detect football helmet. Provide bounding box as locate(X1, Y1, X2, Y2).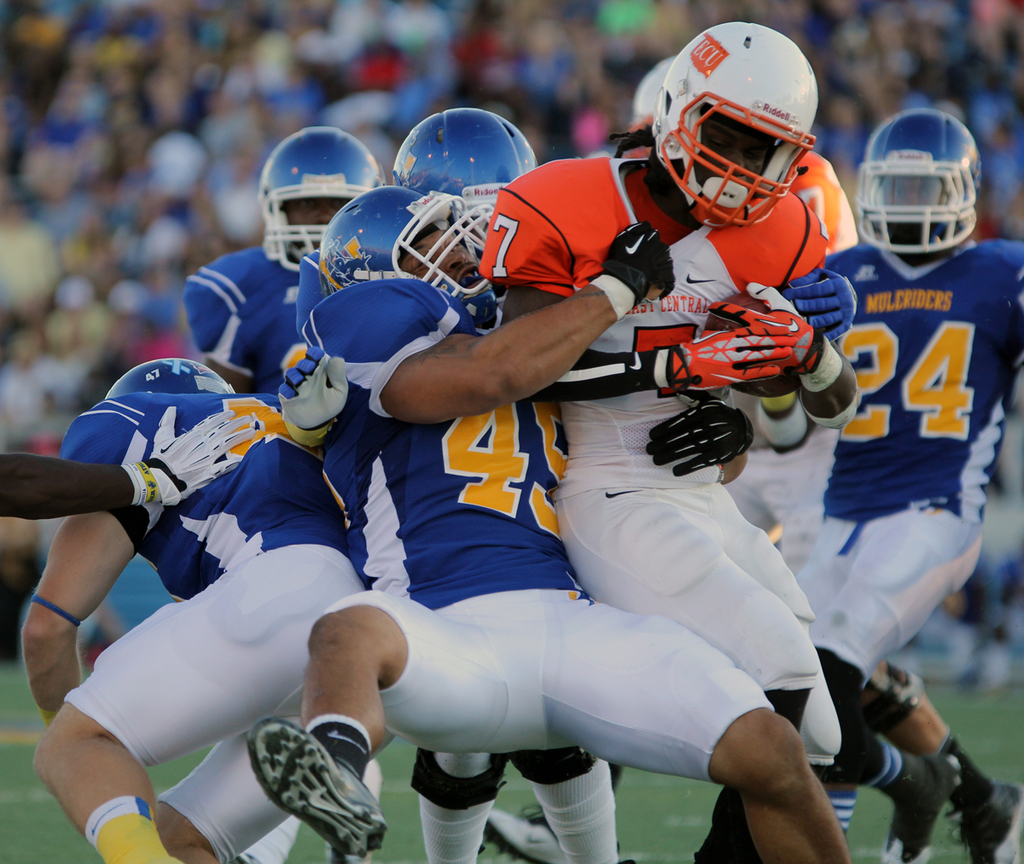
locate(255, 123, 378, 270).
